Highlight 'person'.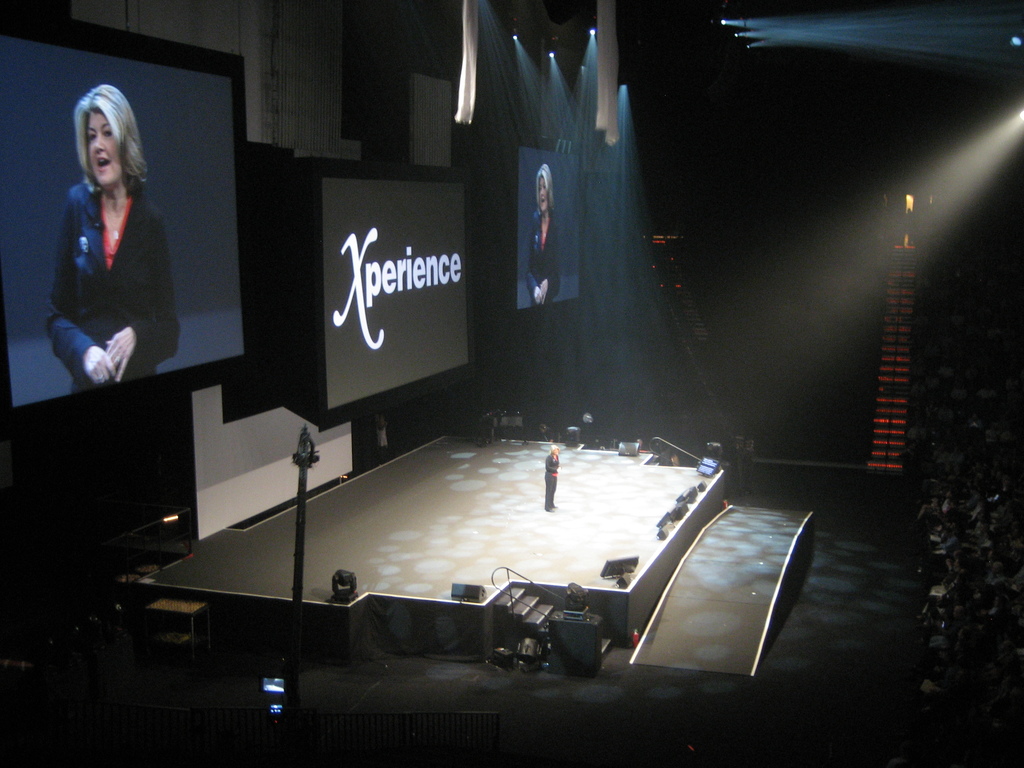
Highlighted region: locate(527, 163, 560, 306).
